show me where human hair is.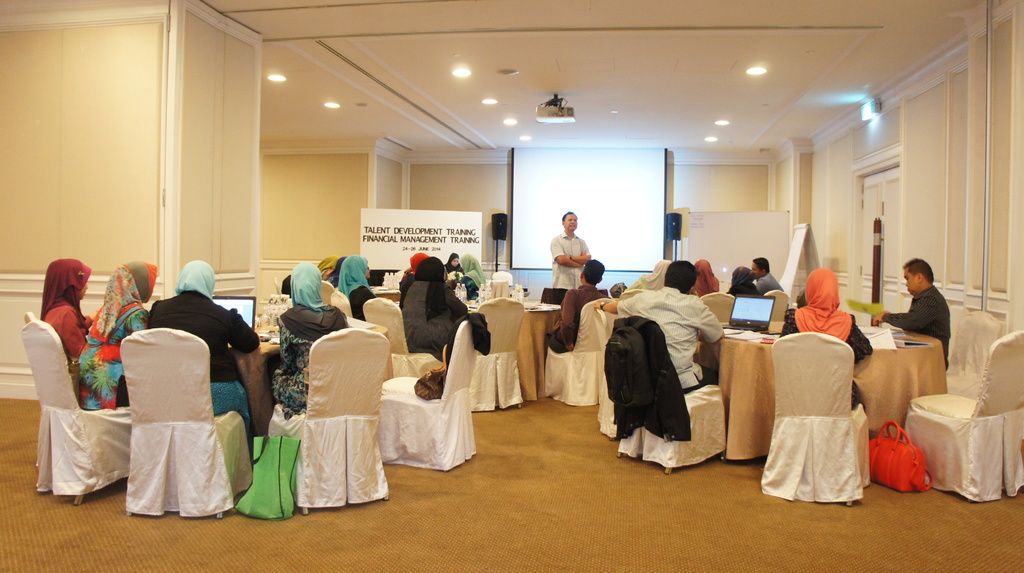
human hair is at bbox(563, 211, 577, 220).
